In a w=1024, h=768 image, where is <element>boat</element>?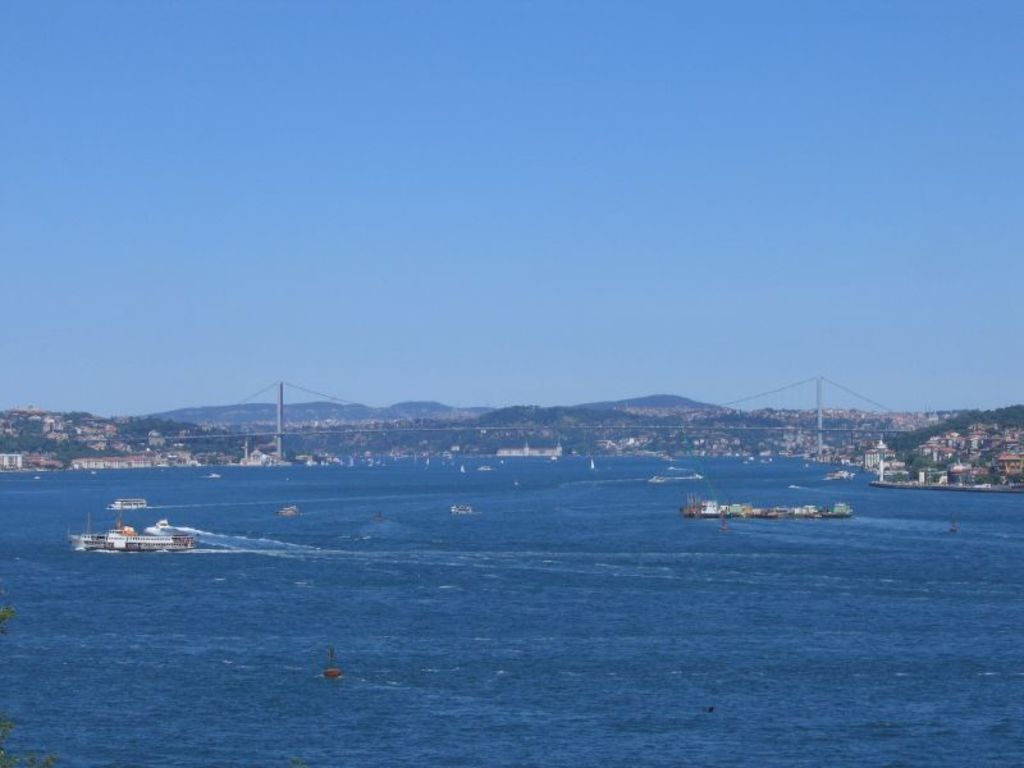
823/465/858/485.
